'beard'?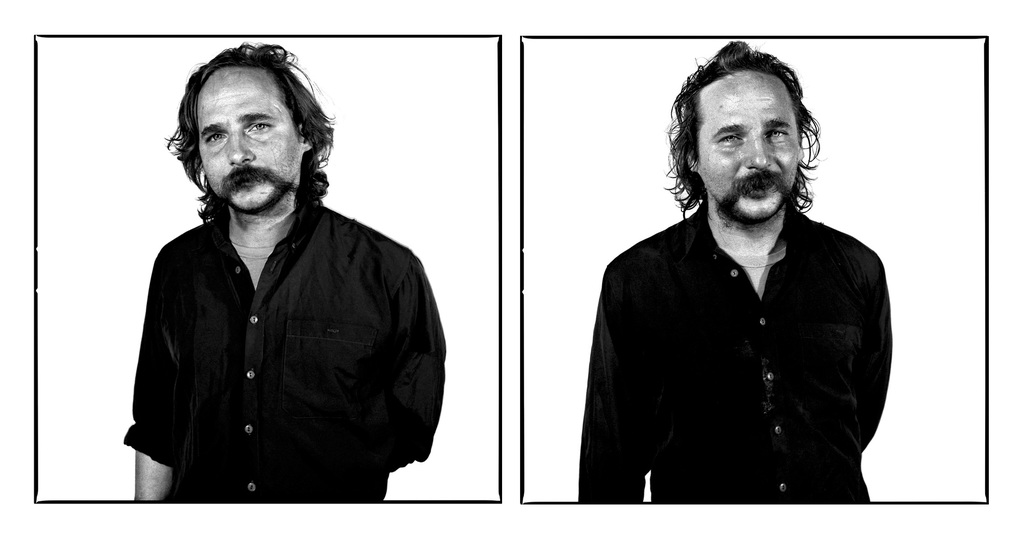
[x1=215, y1=163, x2=294, y2=214]
